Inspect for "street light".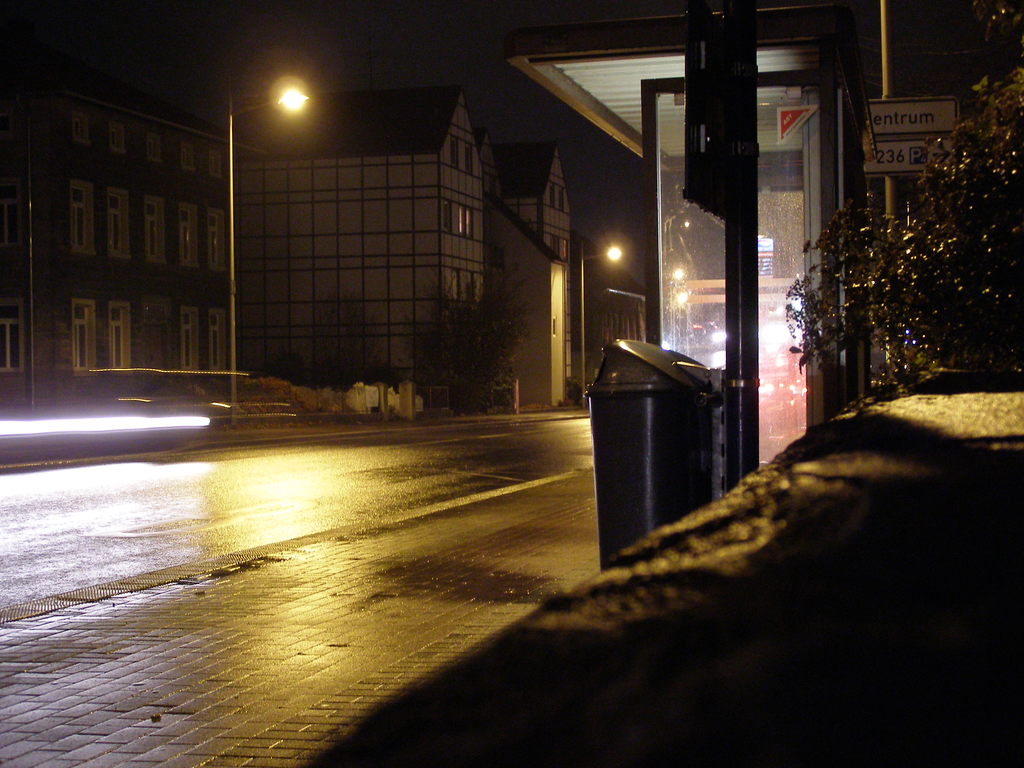
Inspection: bbox=[223, 83, 310, 410].
